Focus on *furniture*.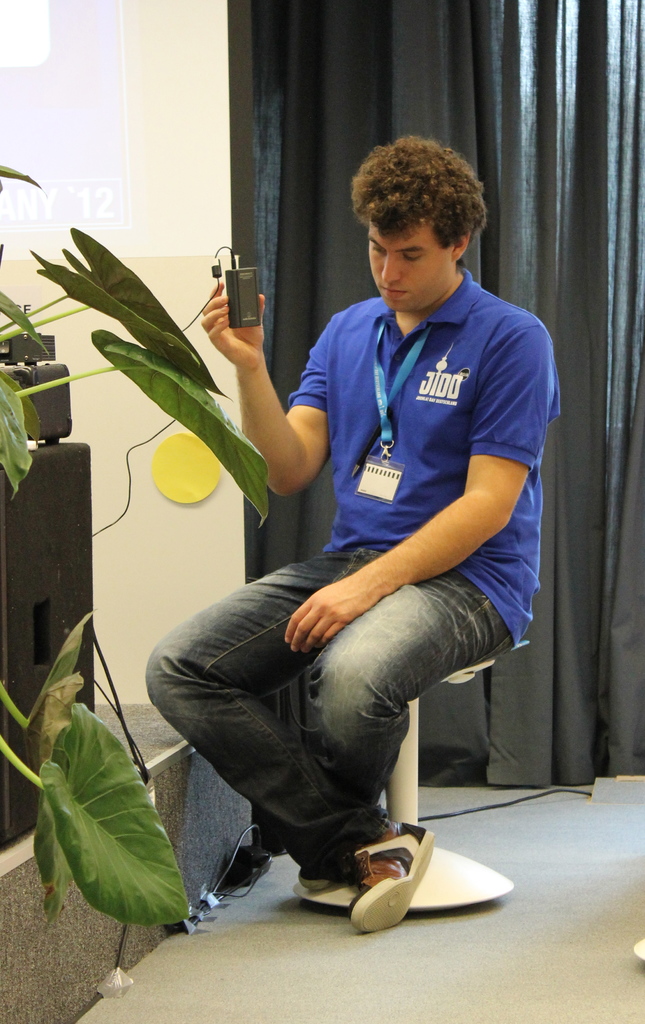
Focused at {"left": 630, "top": 939, "right": 644, "bottom": 960}.
